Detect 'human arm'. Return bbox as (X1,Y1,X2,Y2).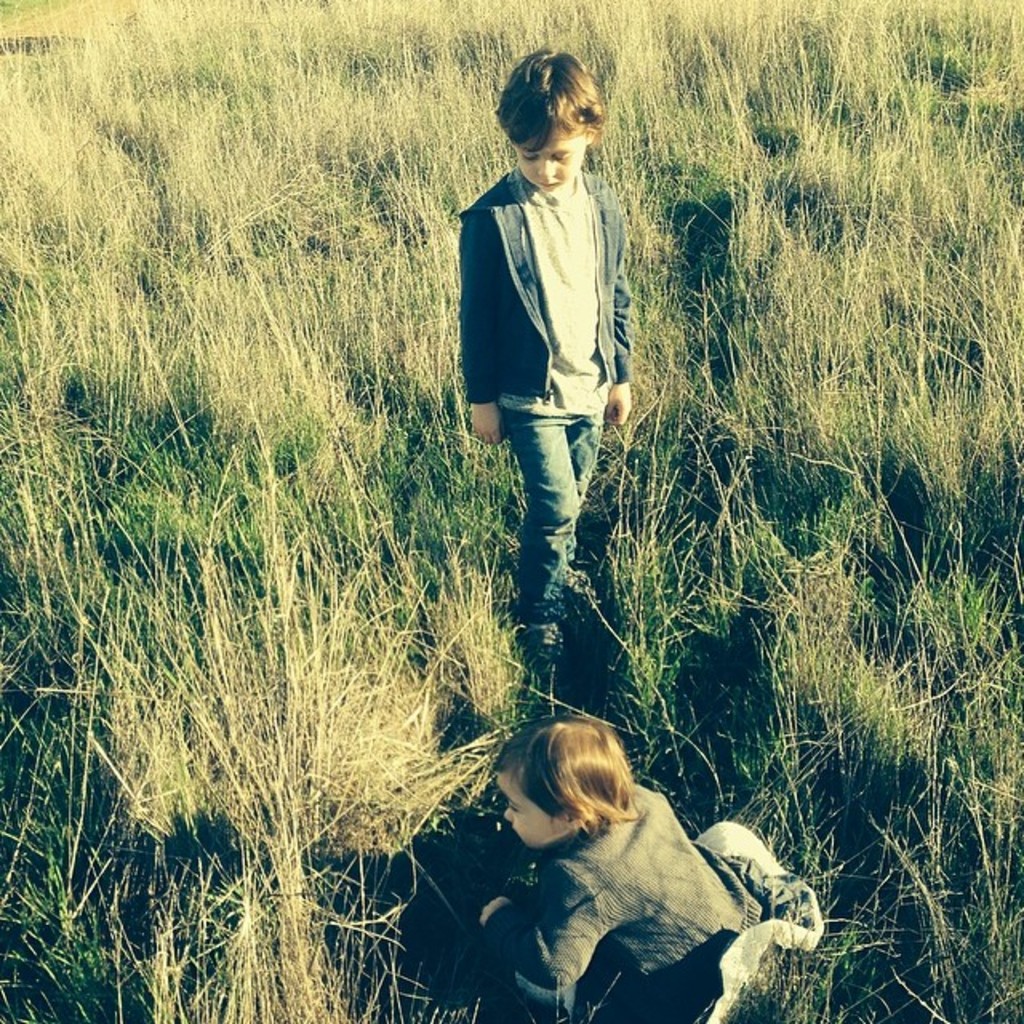
(478,858,606,990).
